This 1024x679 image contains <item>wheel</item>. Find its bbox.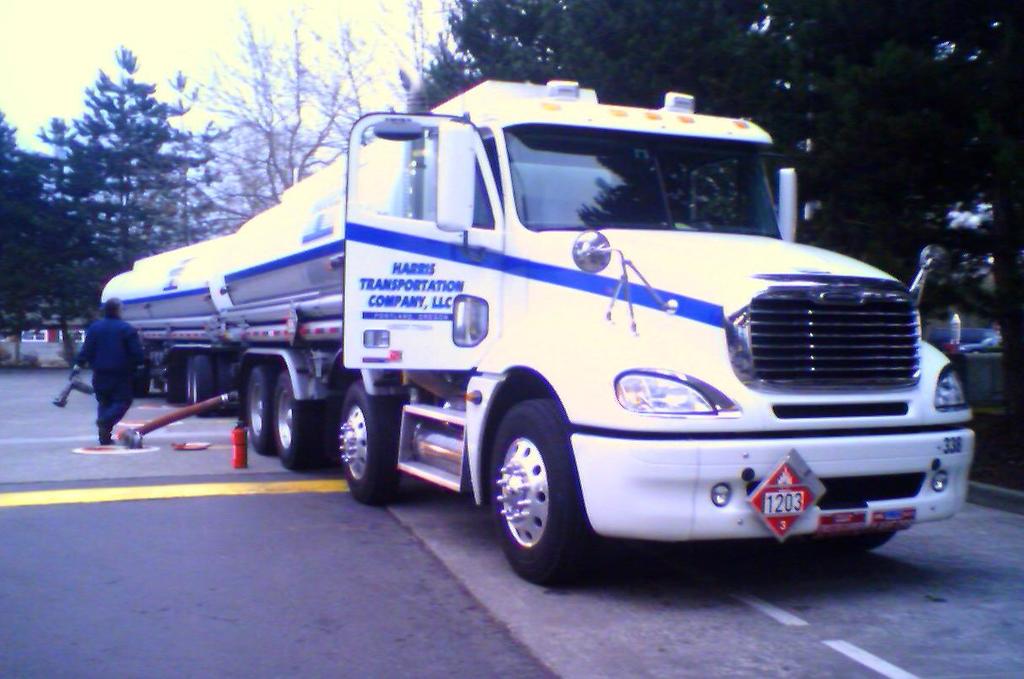
BBox(216, 353, 238, 414).
